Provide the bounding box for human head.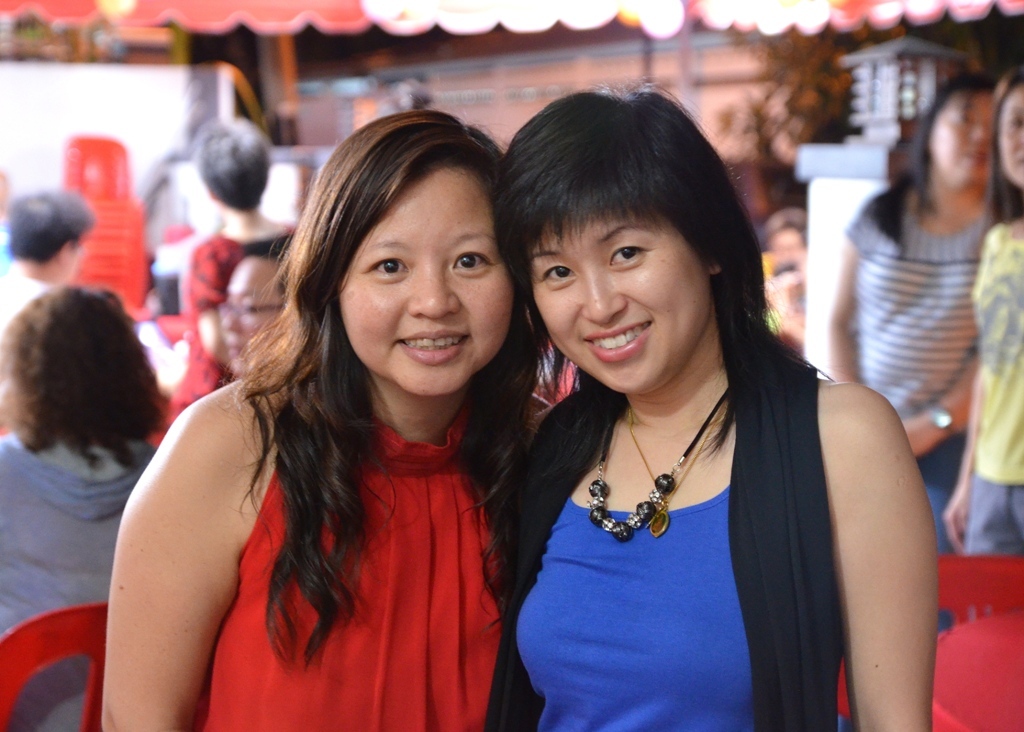
912:69:999:191.
